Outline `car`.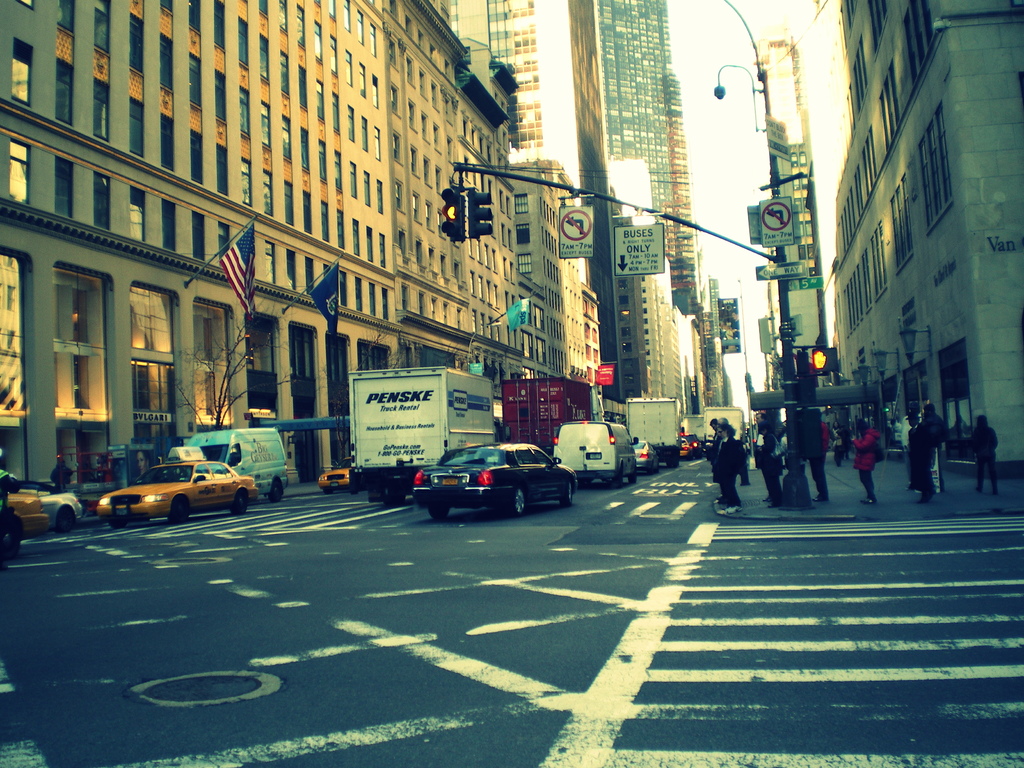
Outline: x1=0, y1=465, x2=87, y2=538.
